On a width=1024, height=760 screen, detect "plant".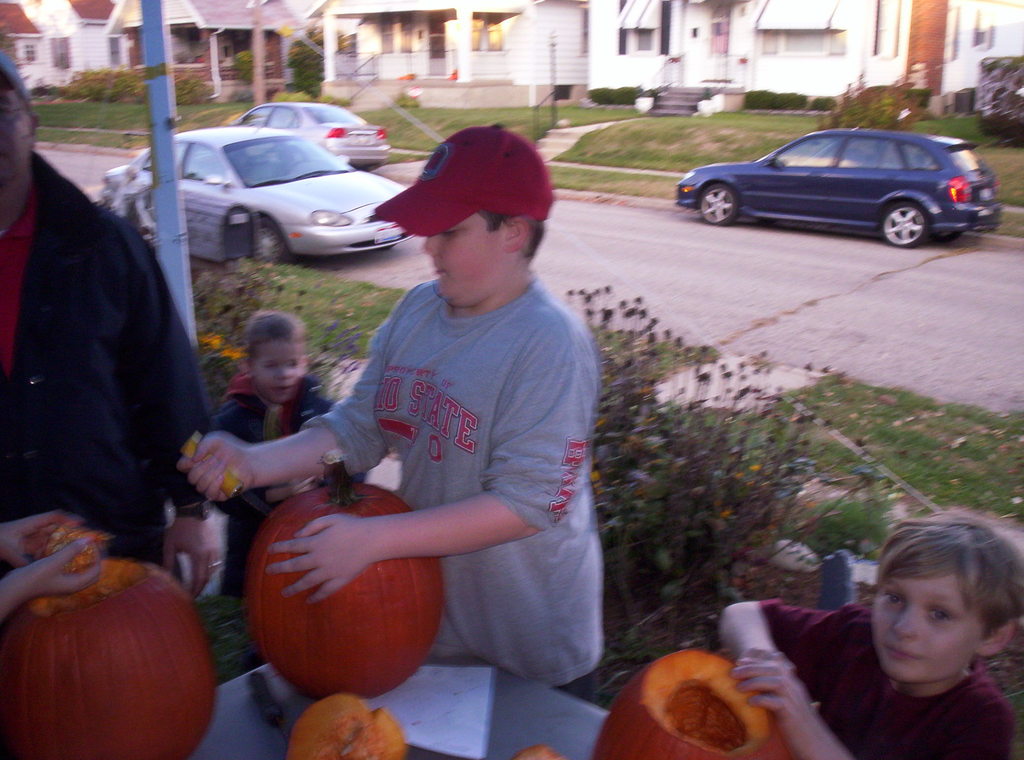
(905,111,1023,233).
